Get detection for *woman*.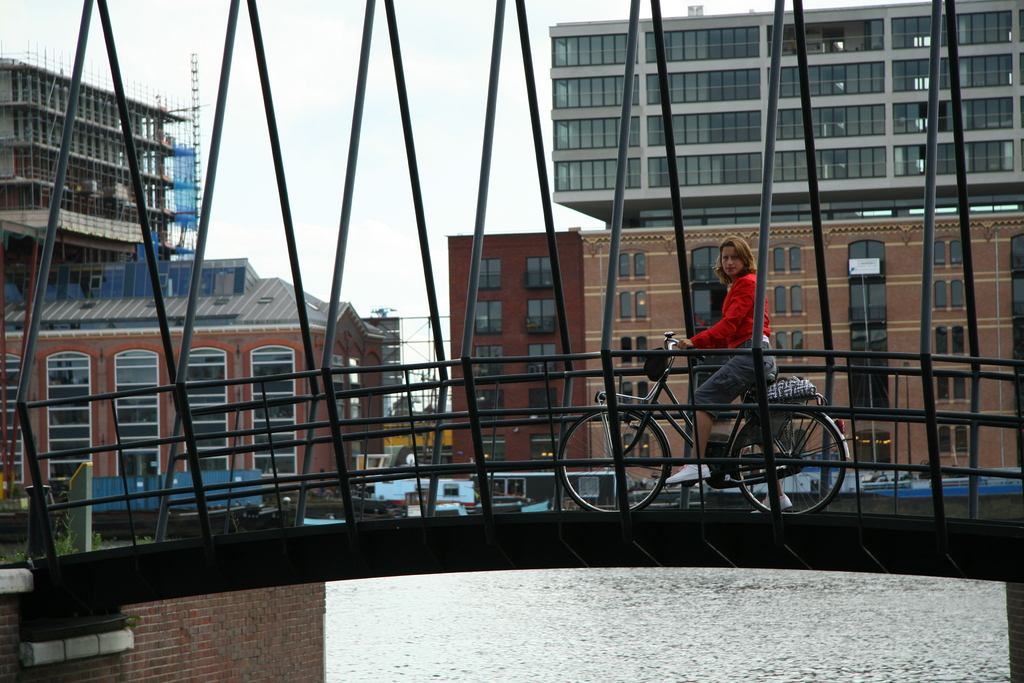
Detection: [664, 237, 780, 485].
